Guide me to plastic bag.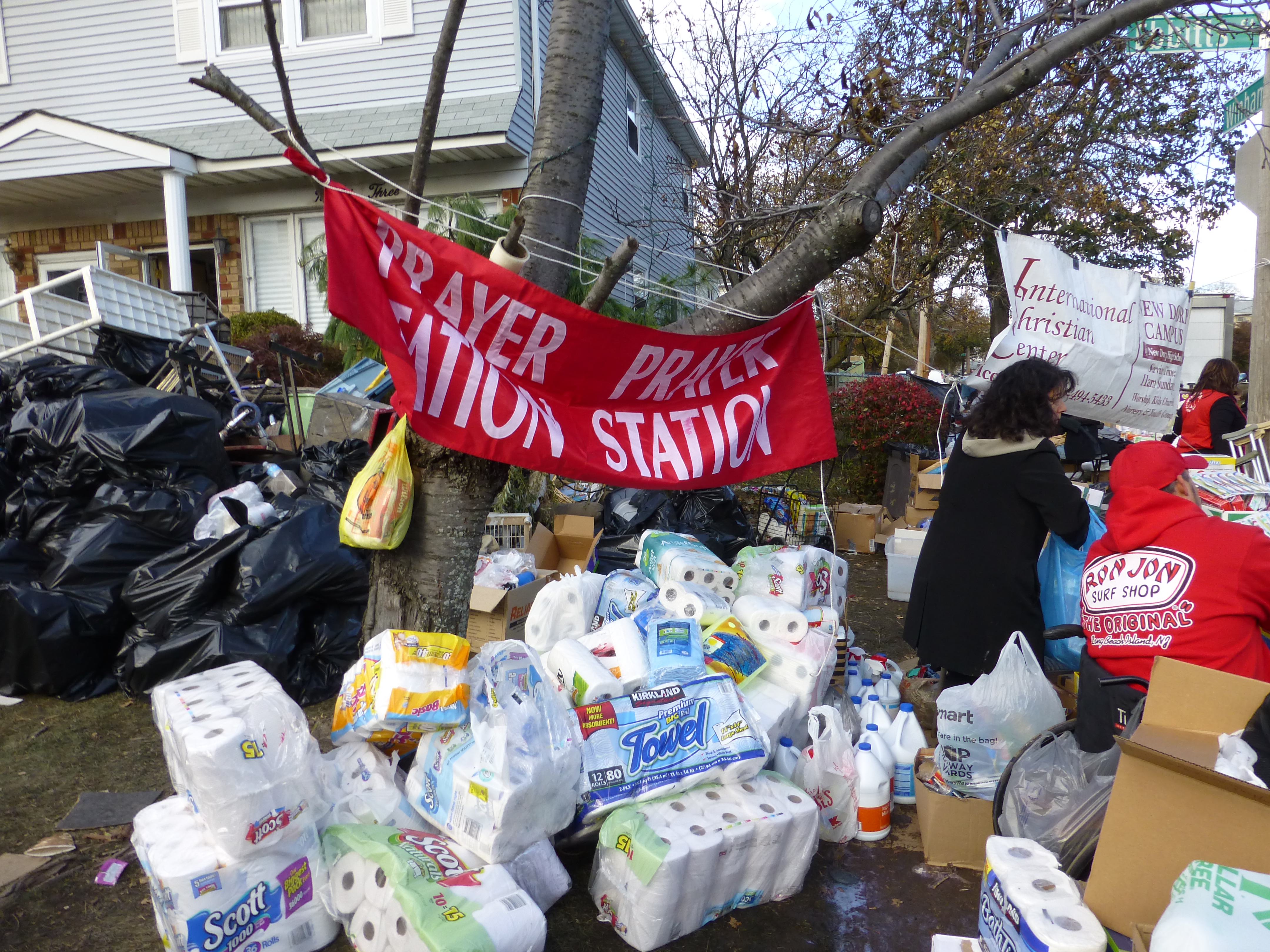
Guidance: pyautogui.locateOnScreen(292, 203, 338, 257).
